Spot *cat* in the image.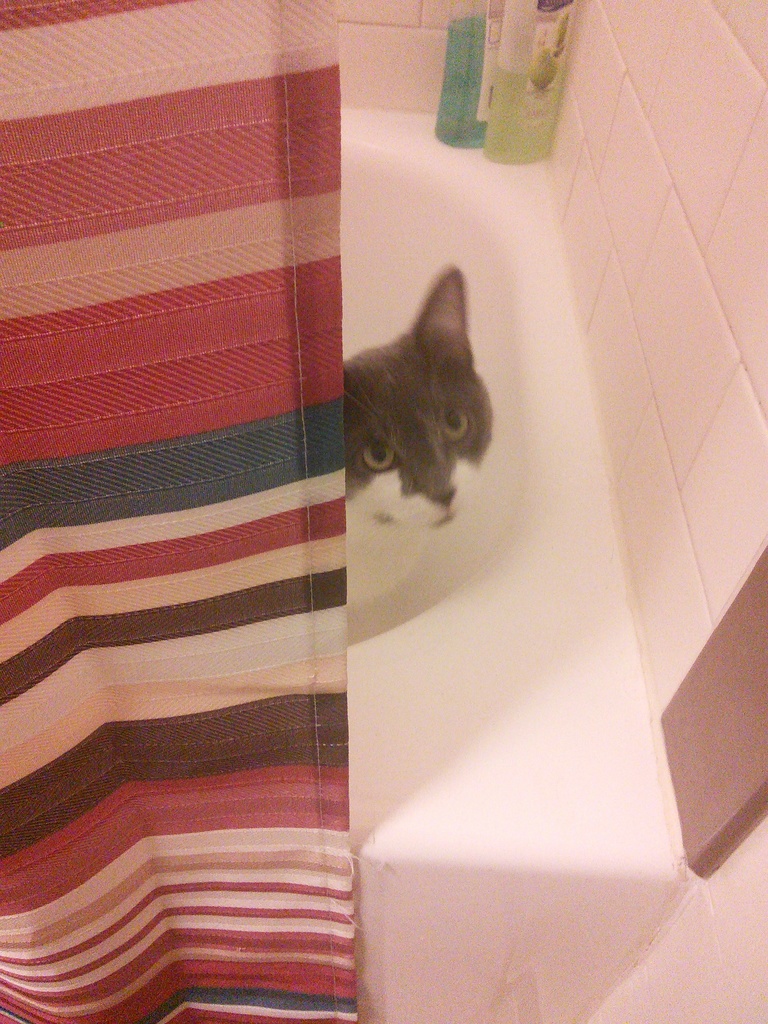
*cat* found at [341, 266, 497, 602].
